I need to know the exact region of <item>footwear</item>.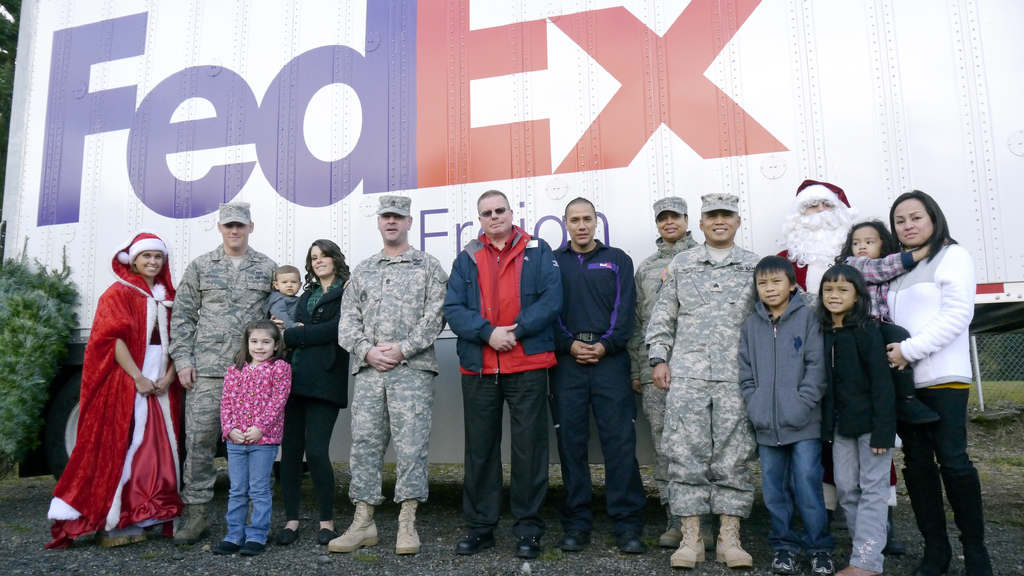
Region: <region>609, 532, 647, 556</region>.
